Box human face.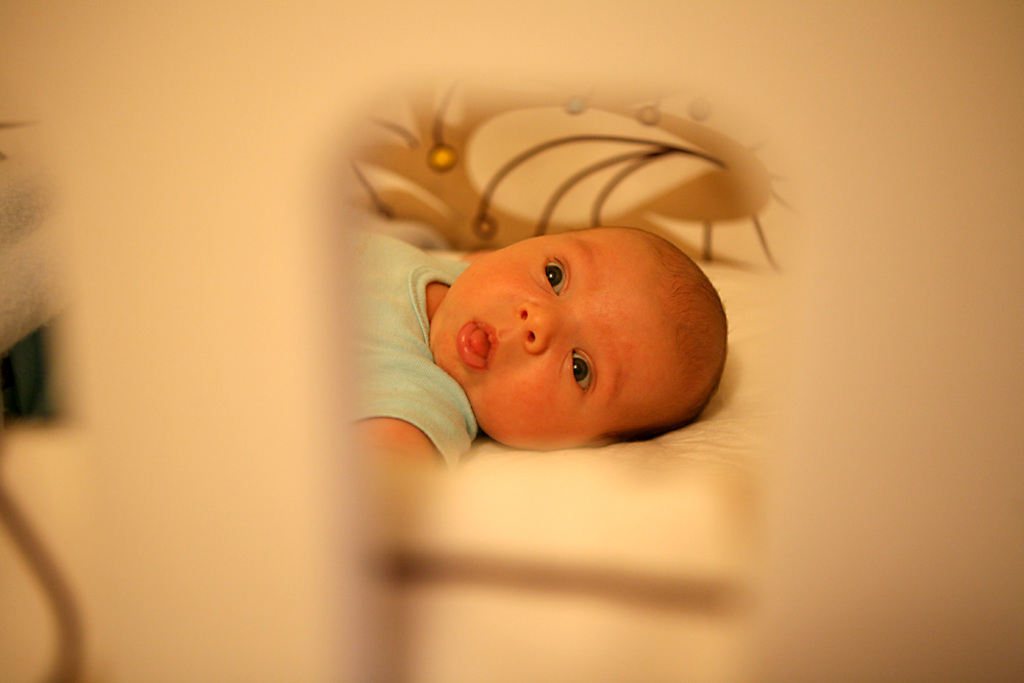
<bbox>435, 232, 673, 447</bbox>.
